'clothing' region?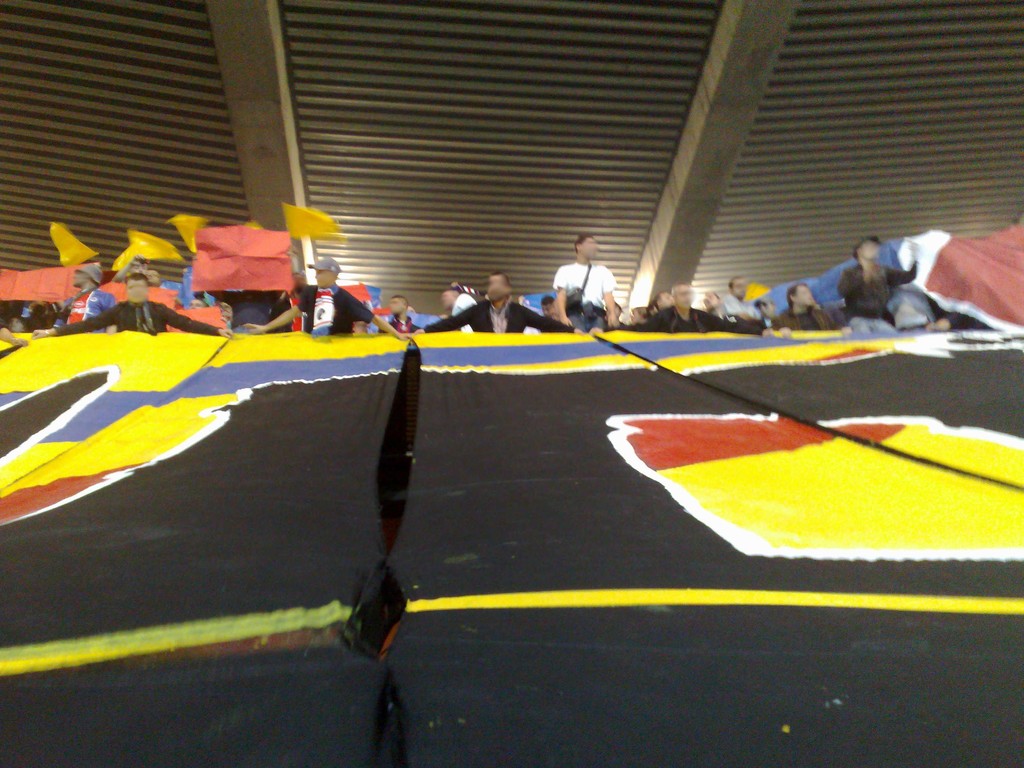
(55, 285, 113, 336)
